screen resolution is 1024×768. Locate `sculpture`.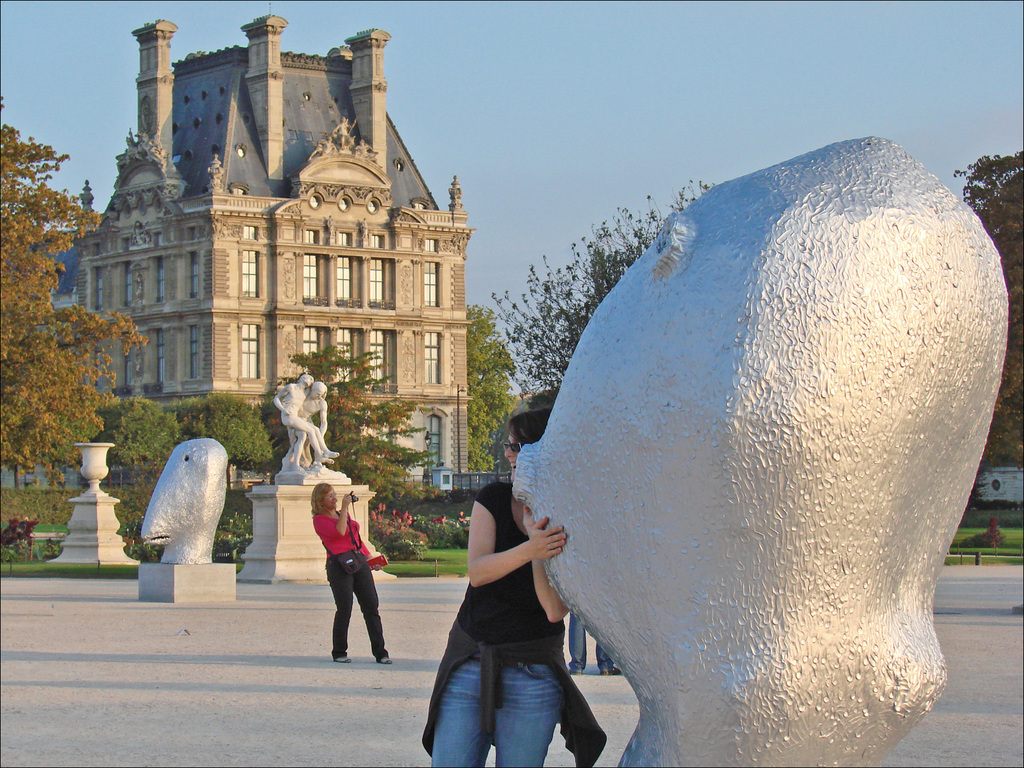
crop(117, 424, 236, 580).
